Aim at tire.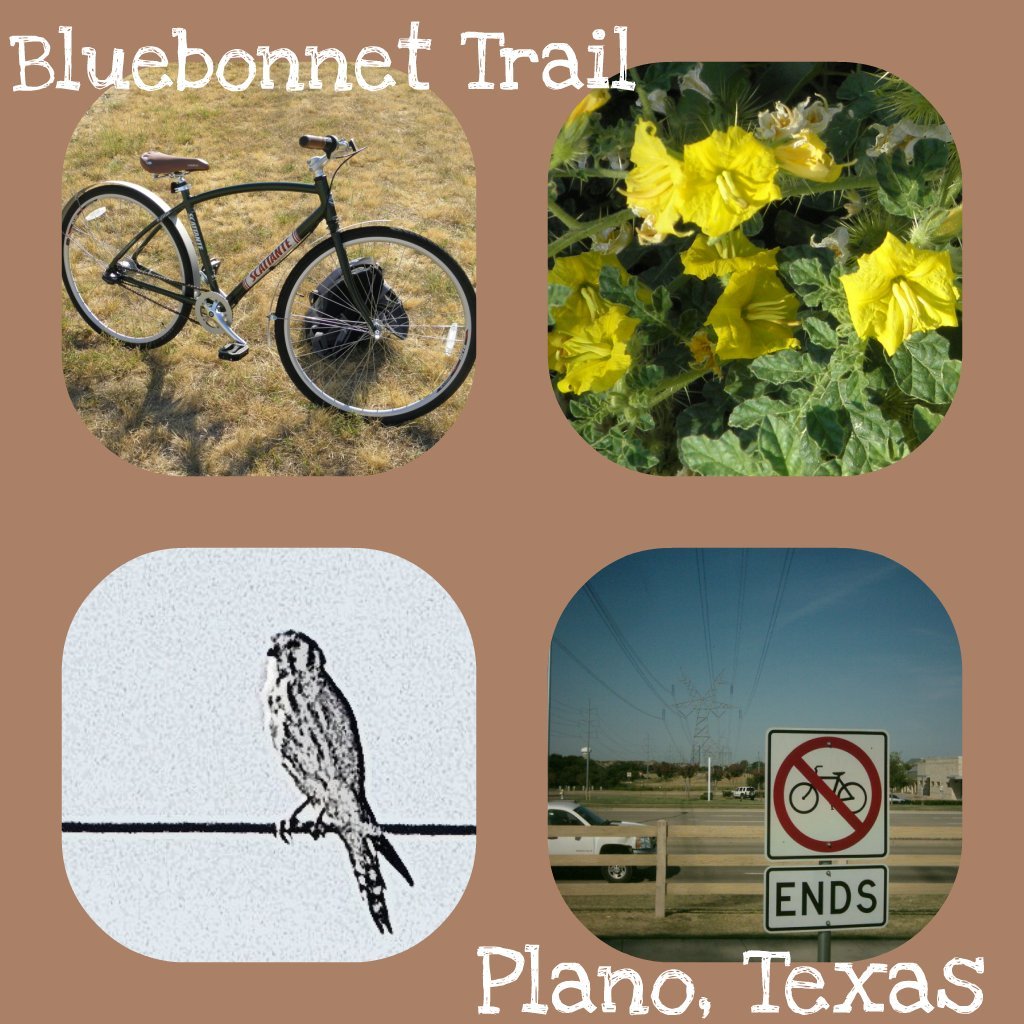
Aimed at box=[602, 856, 633, 881].
